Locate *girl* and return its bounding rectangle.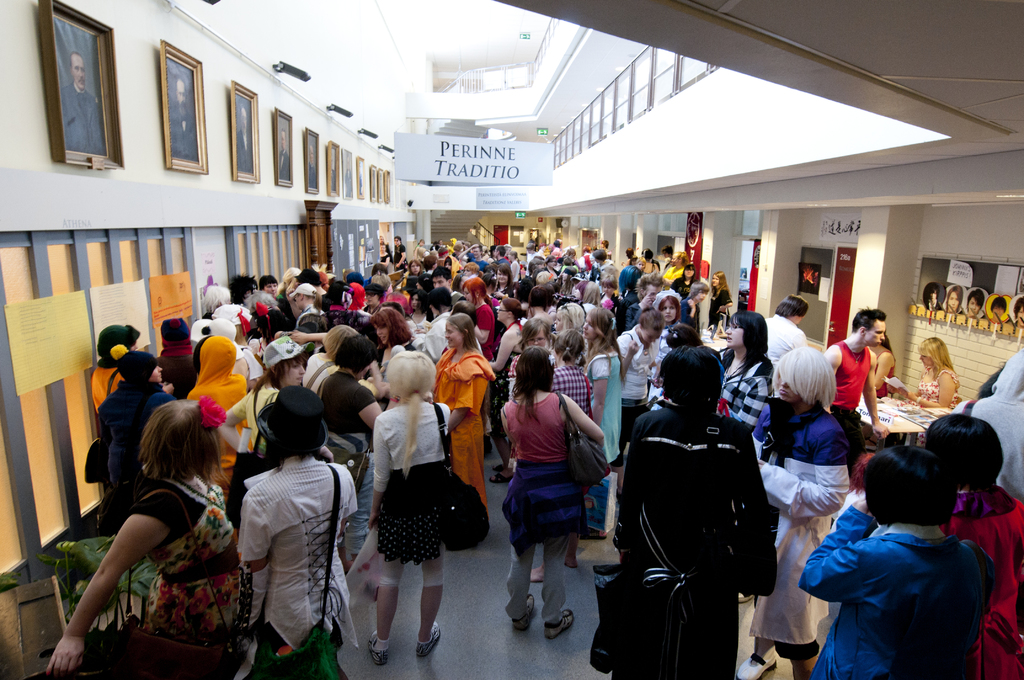
x1=713, y1=273, x2=733, y2=328.
